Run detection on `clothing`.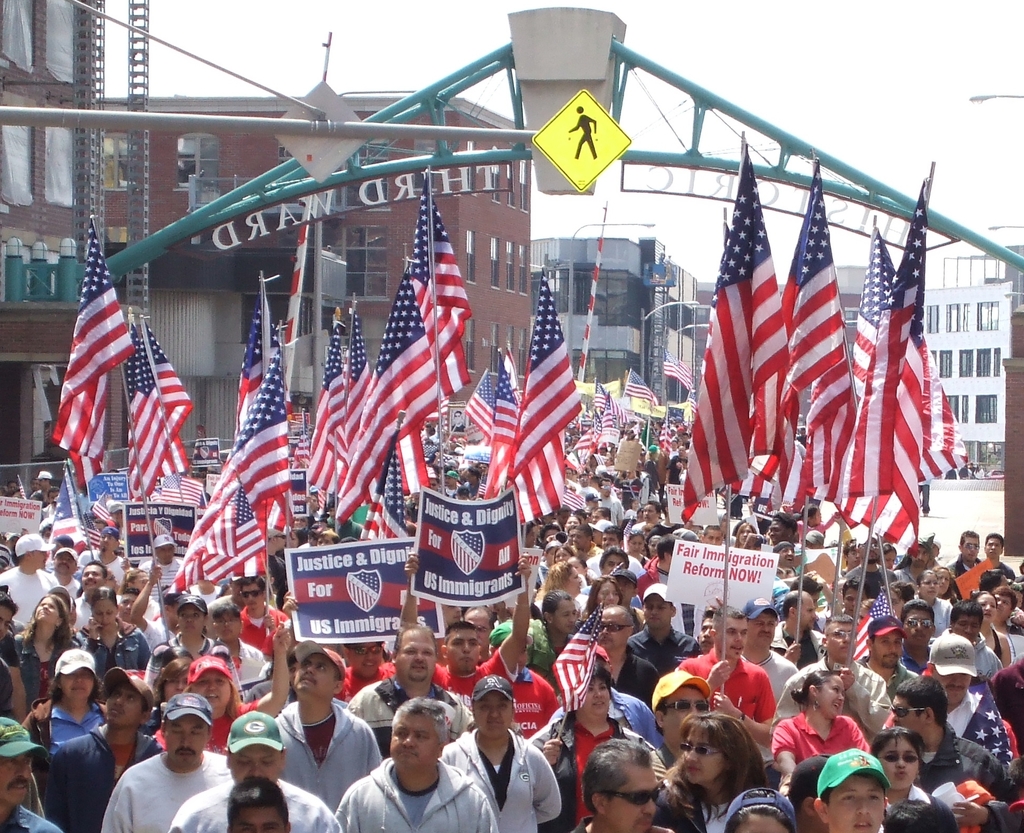
Result: bbox(779, 651, 893, 731).
